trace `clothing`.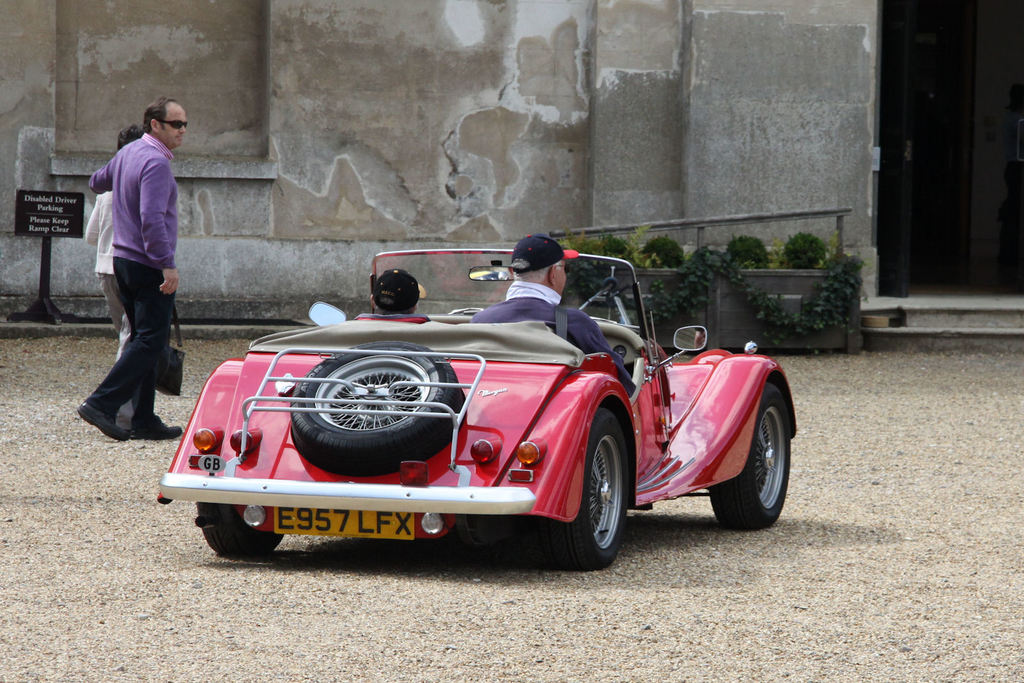
Traced to detection(471, 282, 639, 405).
